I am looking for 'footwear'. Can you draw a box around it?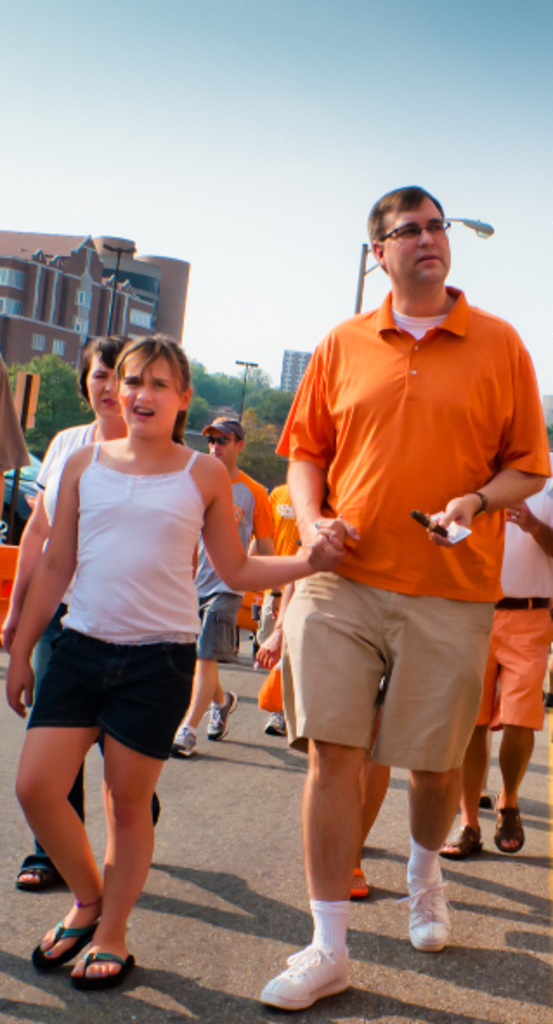
Sure, the bounding box is region(172, 721, 199, 750).
